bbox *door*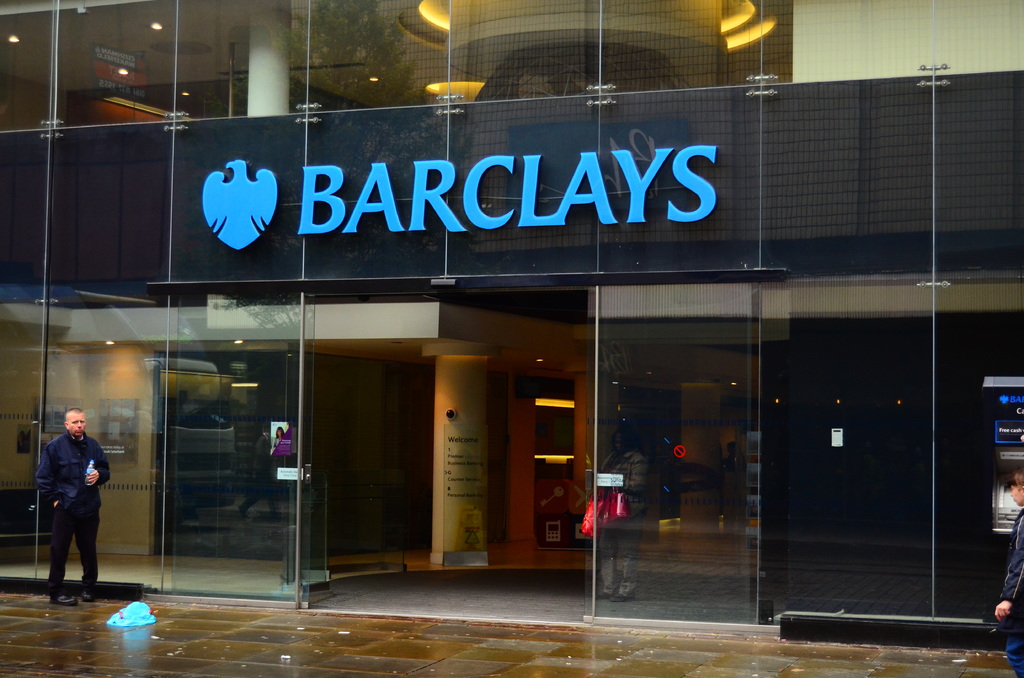
left=155, top=291, right=319, bottom=610
